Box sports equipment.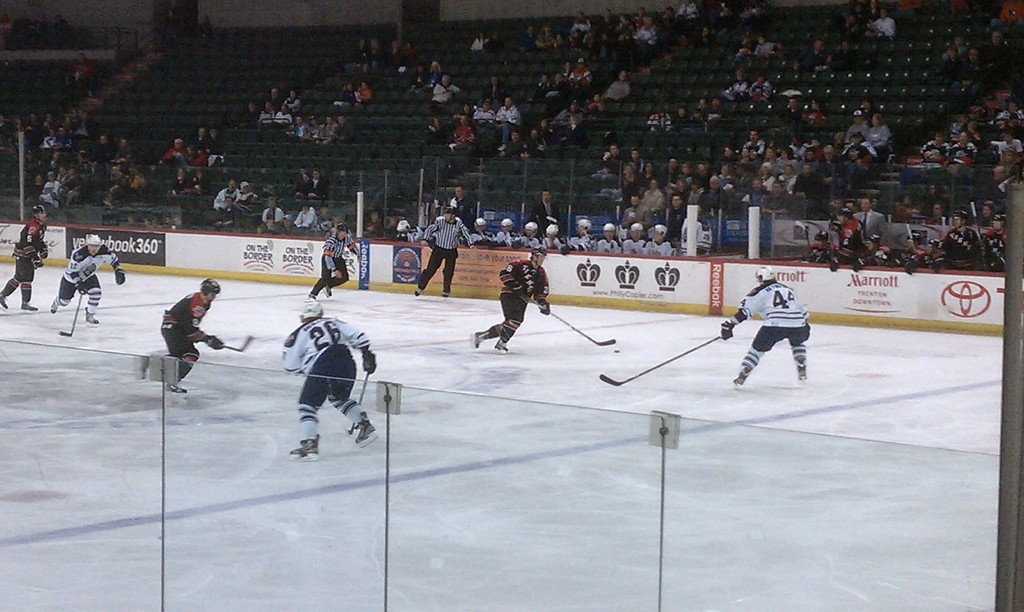
(471, 330, 488, 351).
